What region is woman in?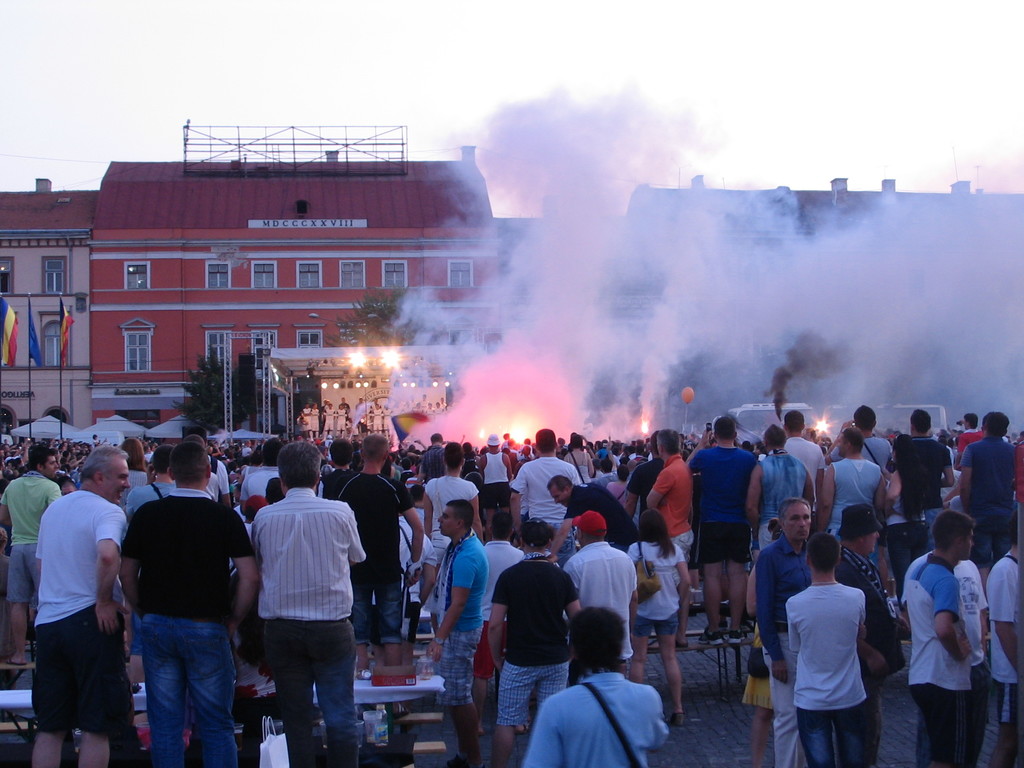
select_region(117, 435, 144, 502).
